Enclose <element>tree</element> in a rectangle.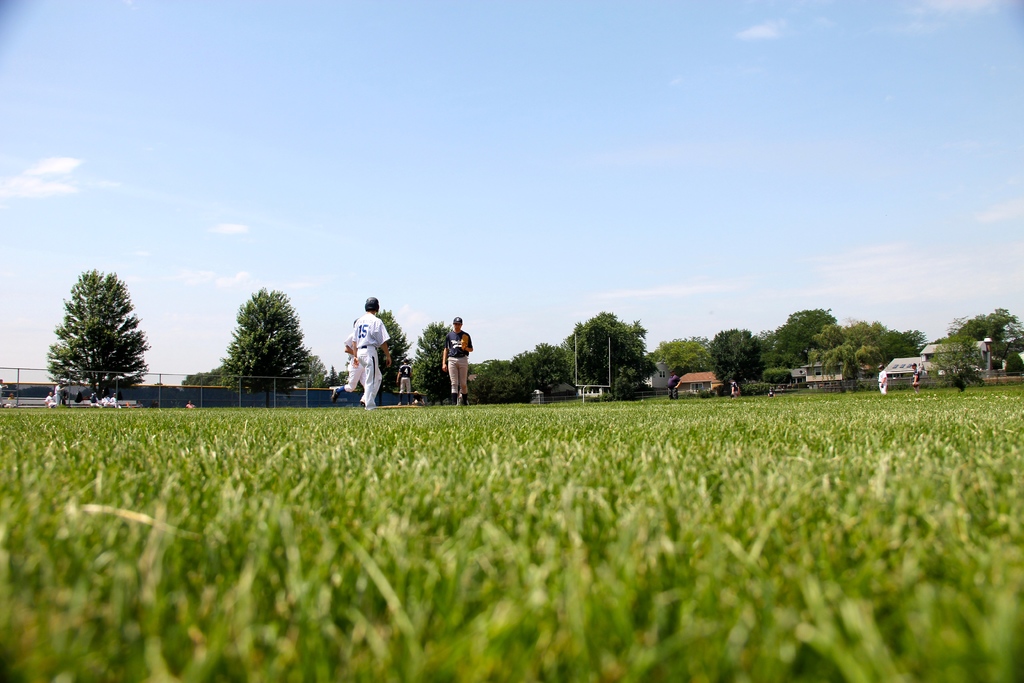
812,315,883,390.
